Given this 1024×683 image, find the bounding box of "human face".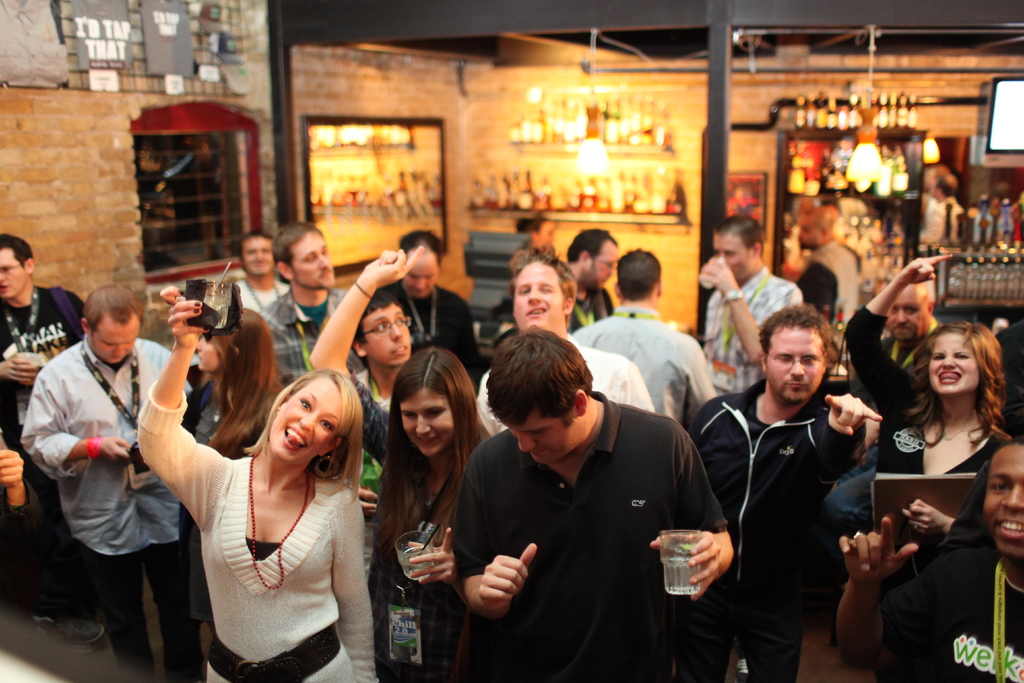
<box>982,448,1023,551</box>.
